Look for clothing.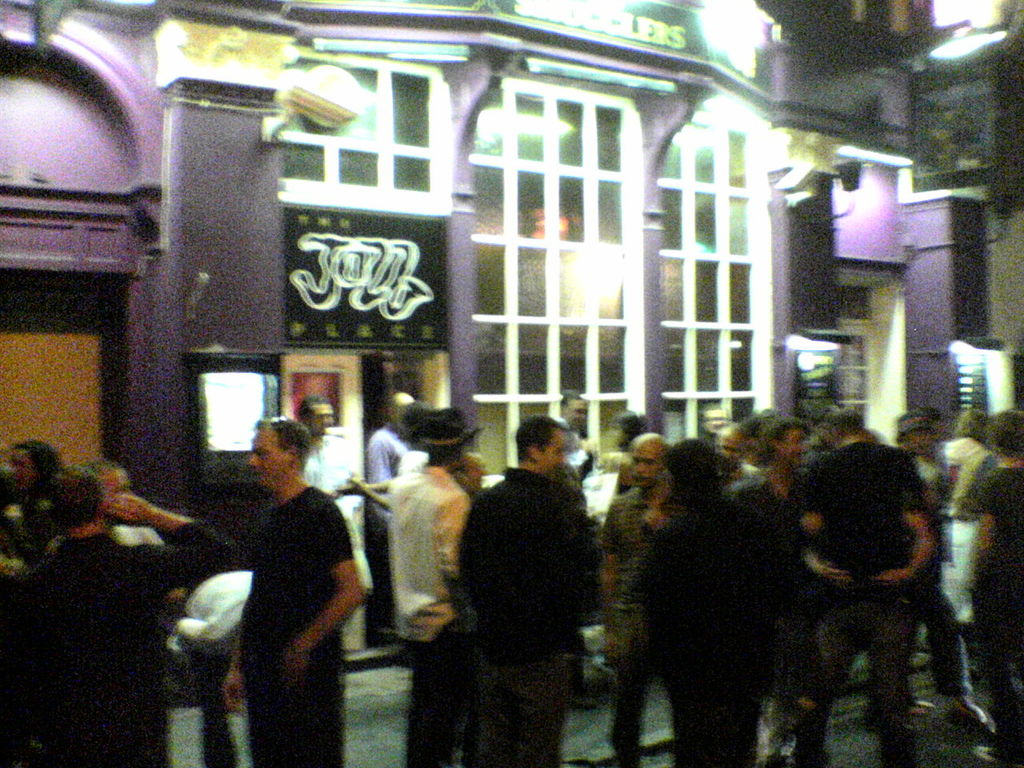
Found: Rect(382, 466, 480, 762).
